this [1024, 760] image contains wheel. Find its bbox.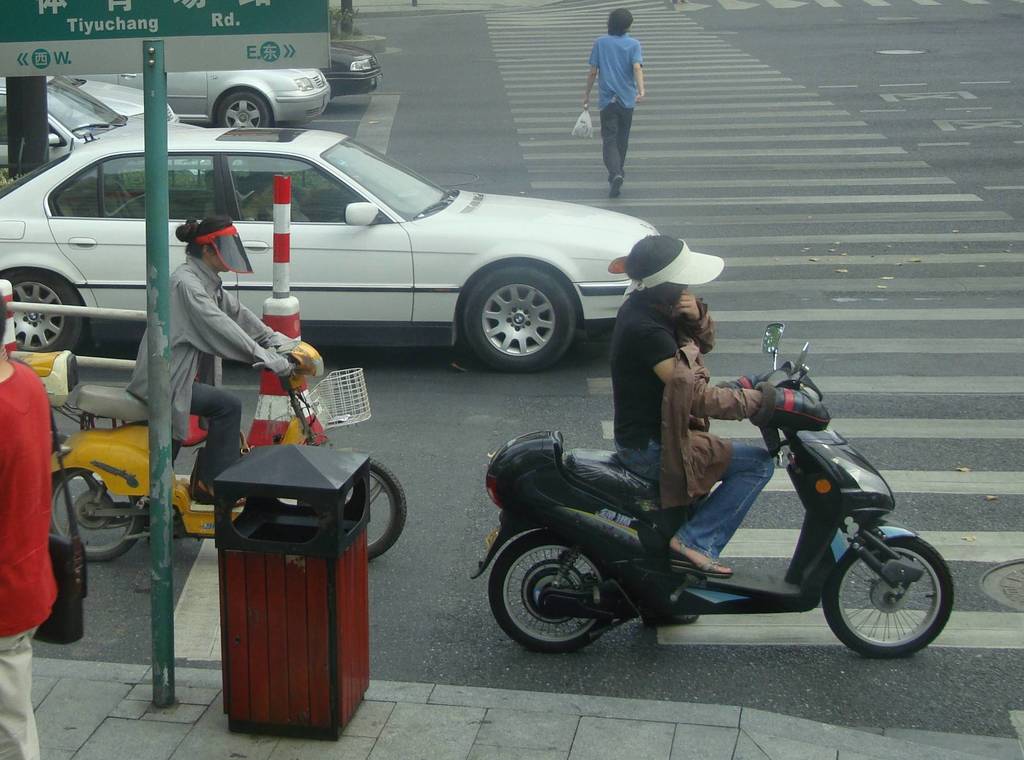
bbox=(1, 269, 83, 352).
